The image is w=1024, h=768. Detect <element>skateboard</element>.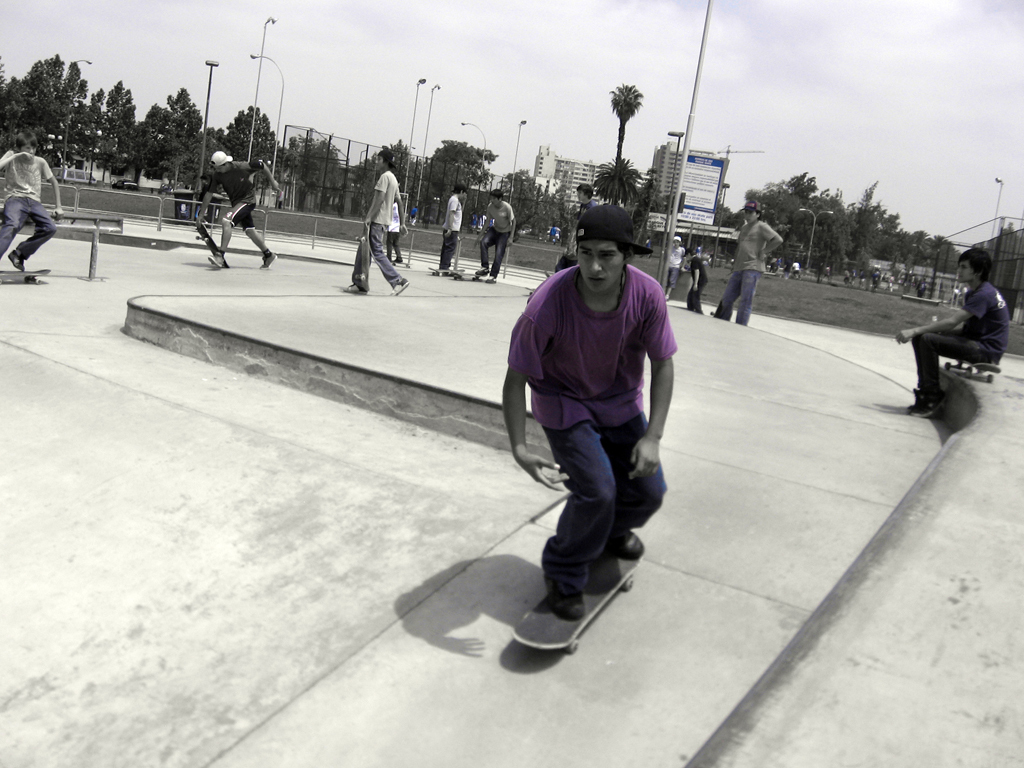
Detection: detection(0, 265, 51, 286).
